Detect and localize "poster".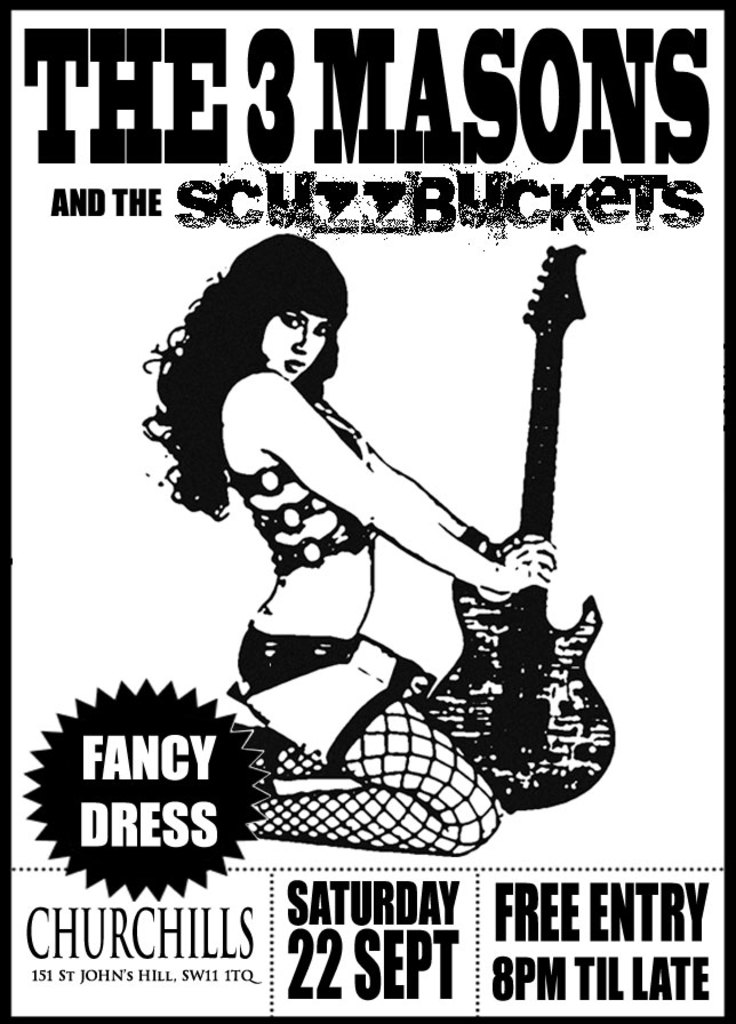
Localized at bbox=(0, 0, 735, 1023).
